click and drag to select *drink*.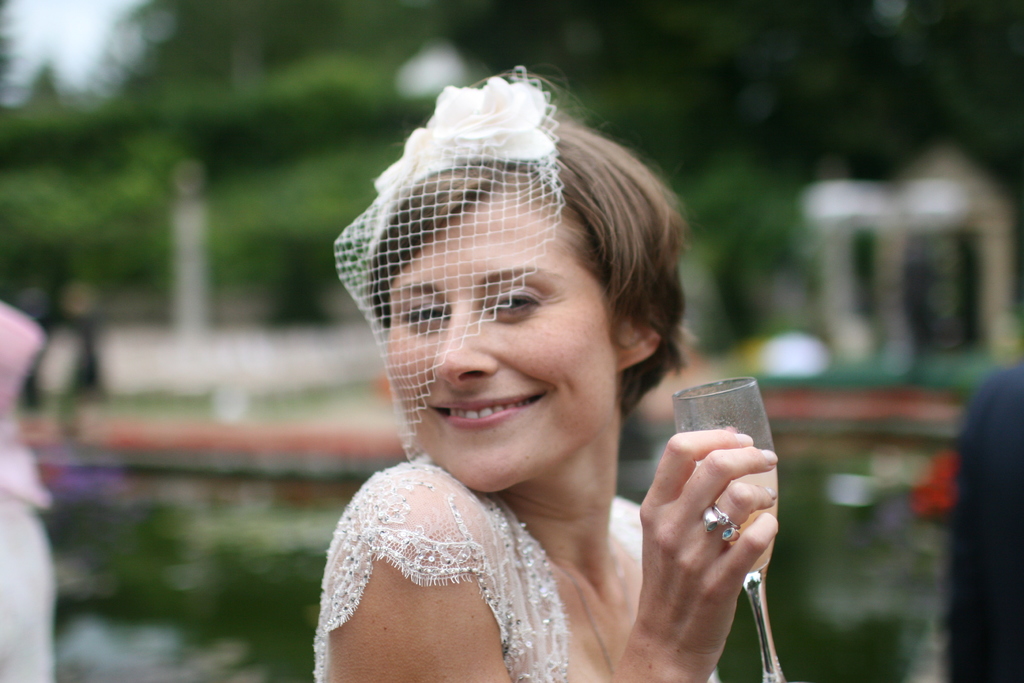
Selection: select_region(687, 465, 781, 575).
